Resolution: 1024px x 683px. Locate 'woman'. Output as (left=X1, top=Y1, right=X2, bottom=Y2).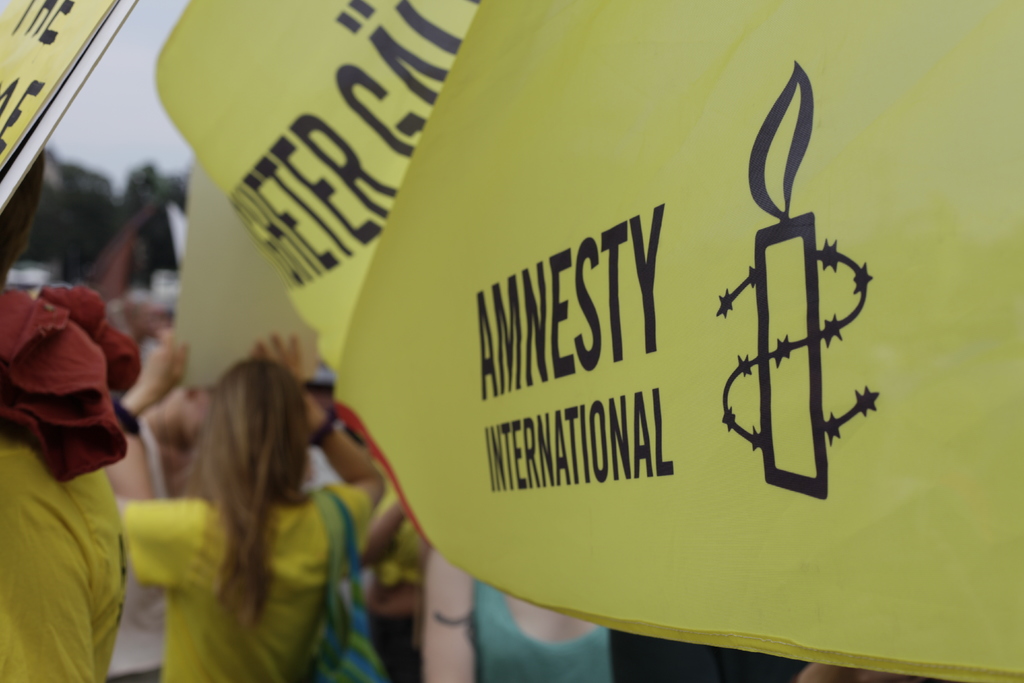
(left=122, top=317, right=394, bottom=676).
